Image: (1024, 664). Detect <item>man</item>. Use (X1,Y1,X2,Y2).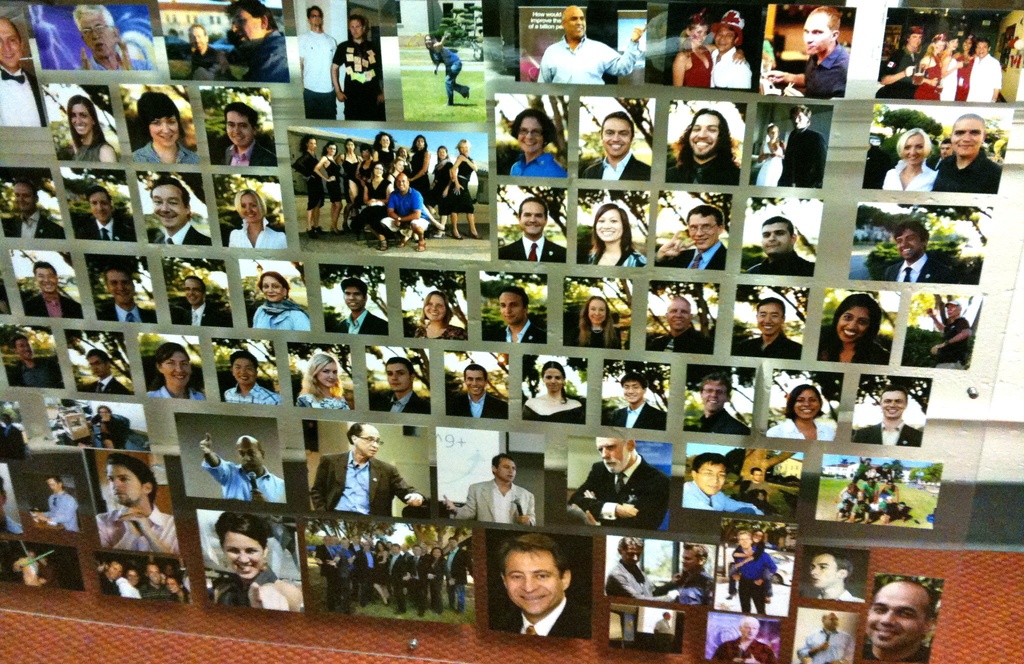
(683,453,765,516).
